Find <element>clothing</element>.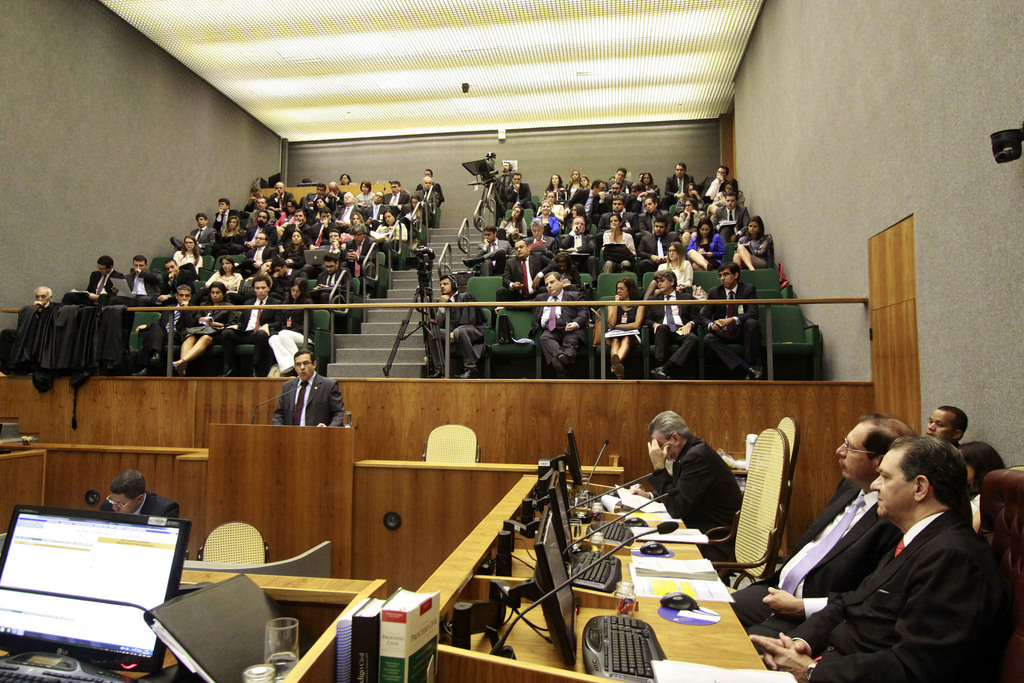
<box>735,582,792,644</box>.
